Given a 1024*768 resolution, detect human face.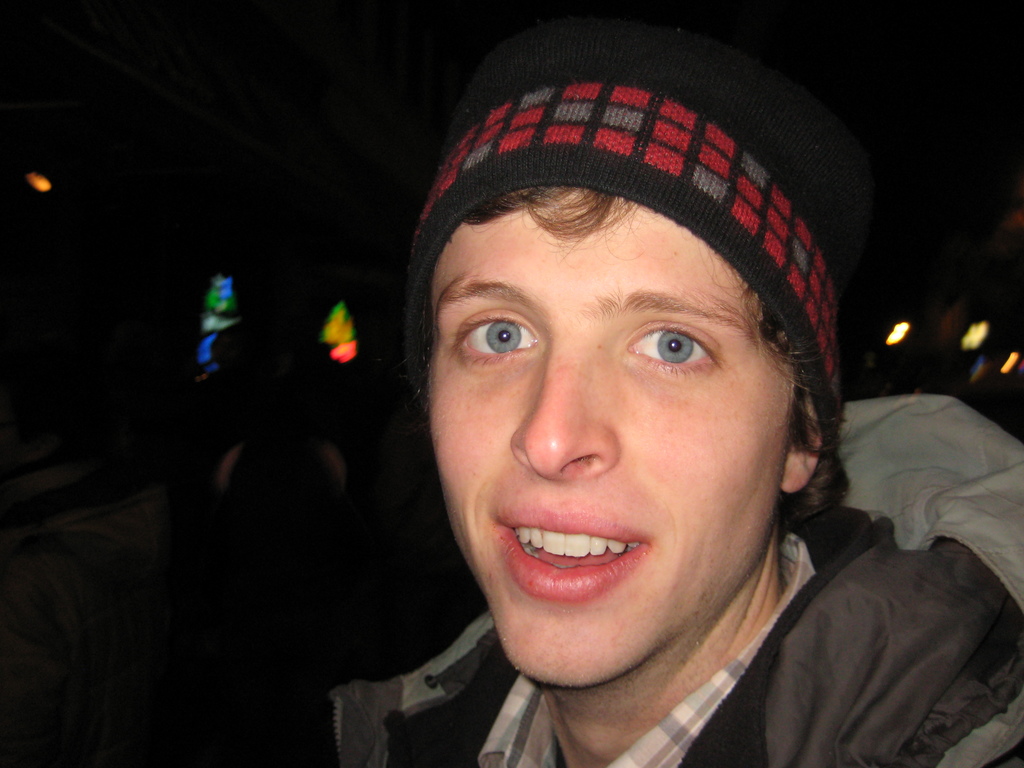
424, 188, 806, 683.
